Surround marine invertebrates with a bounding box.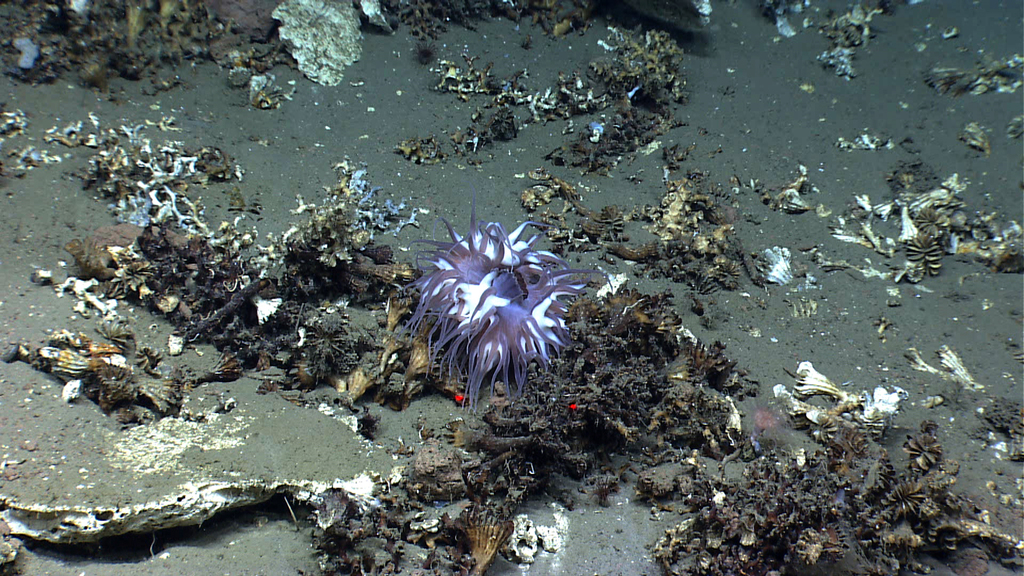
box(1, 3, 248, 109).
